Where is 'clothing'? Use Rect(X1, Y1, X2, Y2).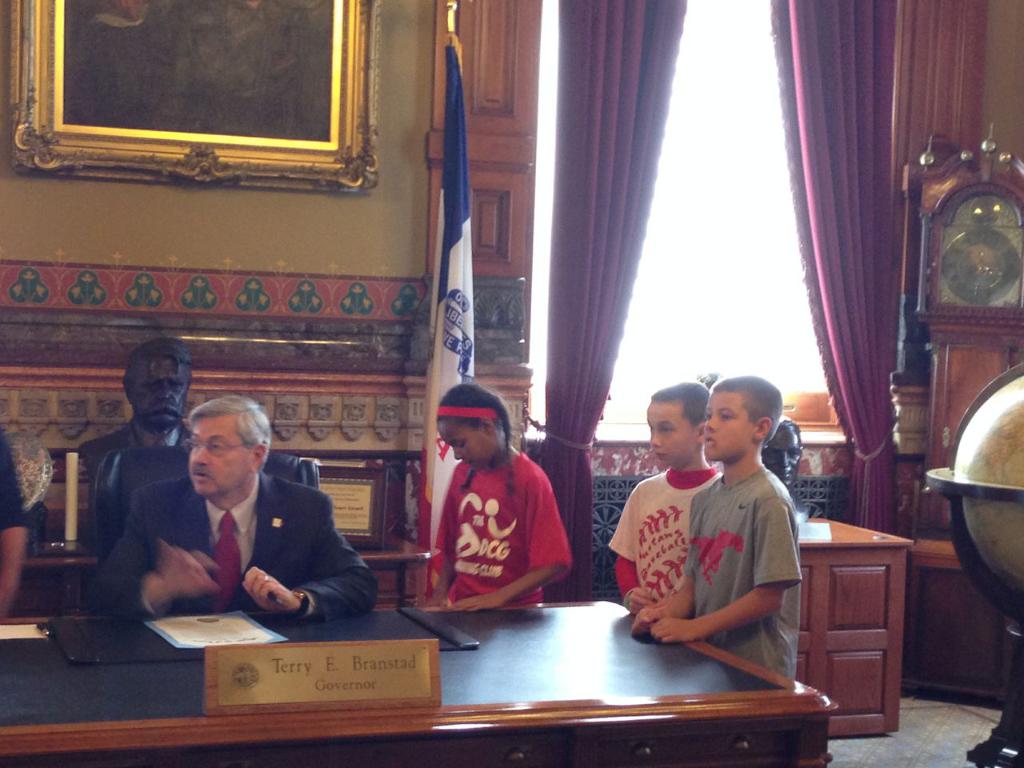
Rect(0, 425, 30, 543).
